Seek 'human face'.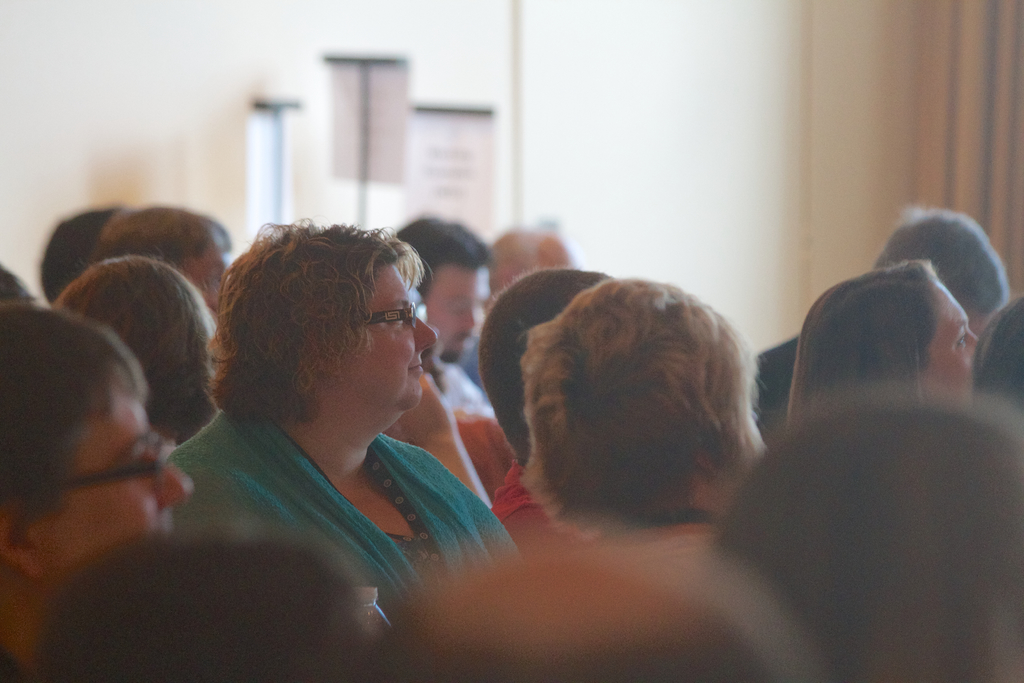
select_region(423, 267, 491, 362).
